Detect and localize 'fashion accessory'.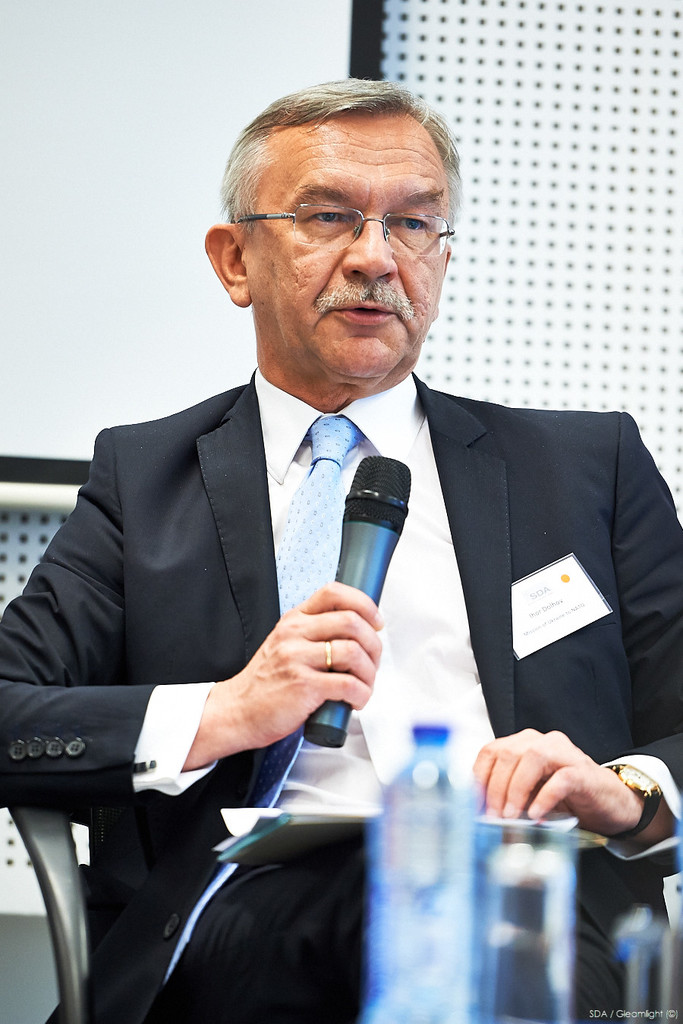
Localized at bbox(255, 416, 358, 809).
